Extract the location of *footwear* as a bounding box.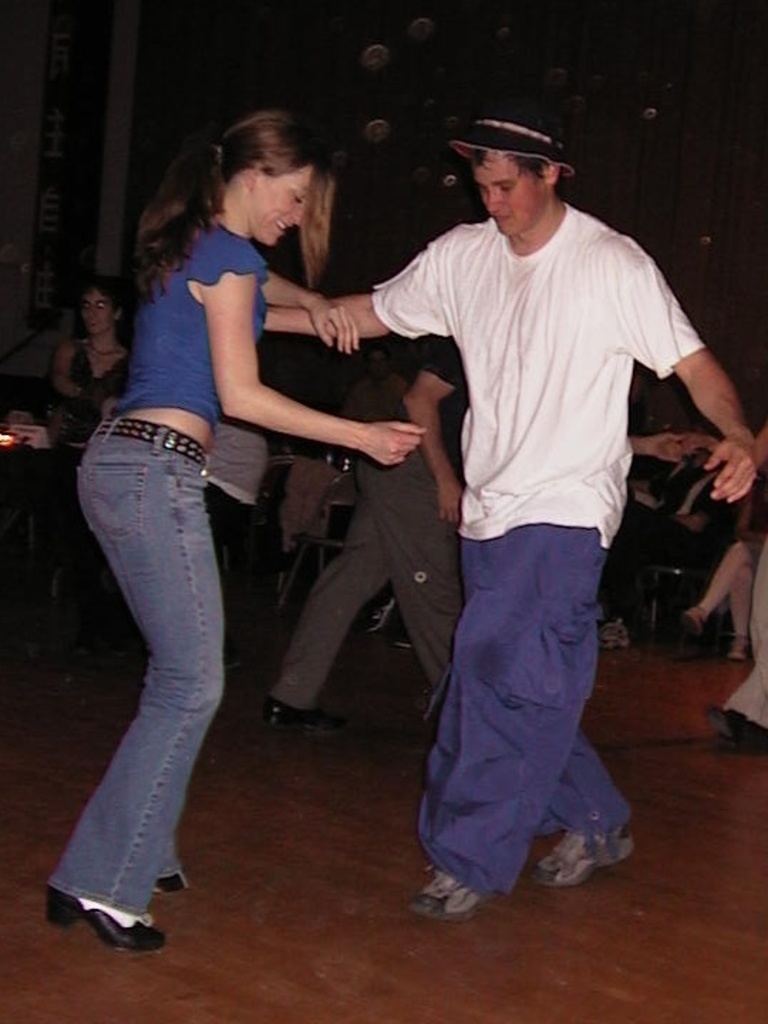
rect(405, 868, 488, 926).
